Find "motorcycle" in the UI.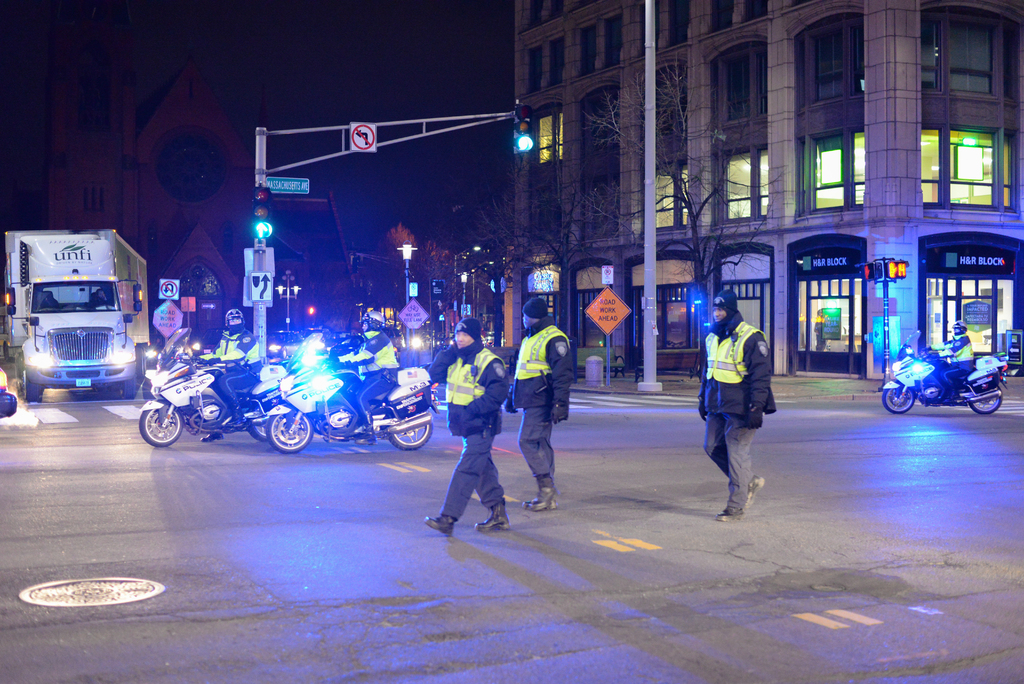
UI element at select_region(264, 327, 442, 455).
